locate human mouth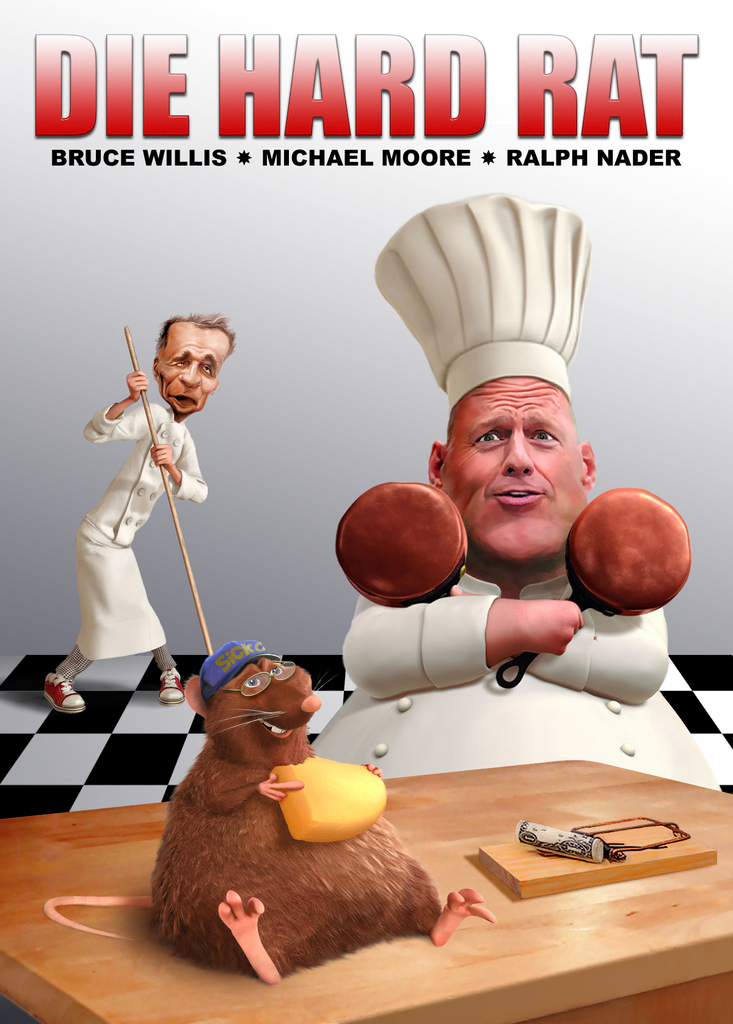
bbox=[490, 484, 545, 506]
